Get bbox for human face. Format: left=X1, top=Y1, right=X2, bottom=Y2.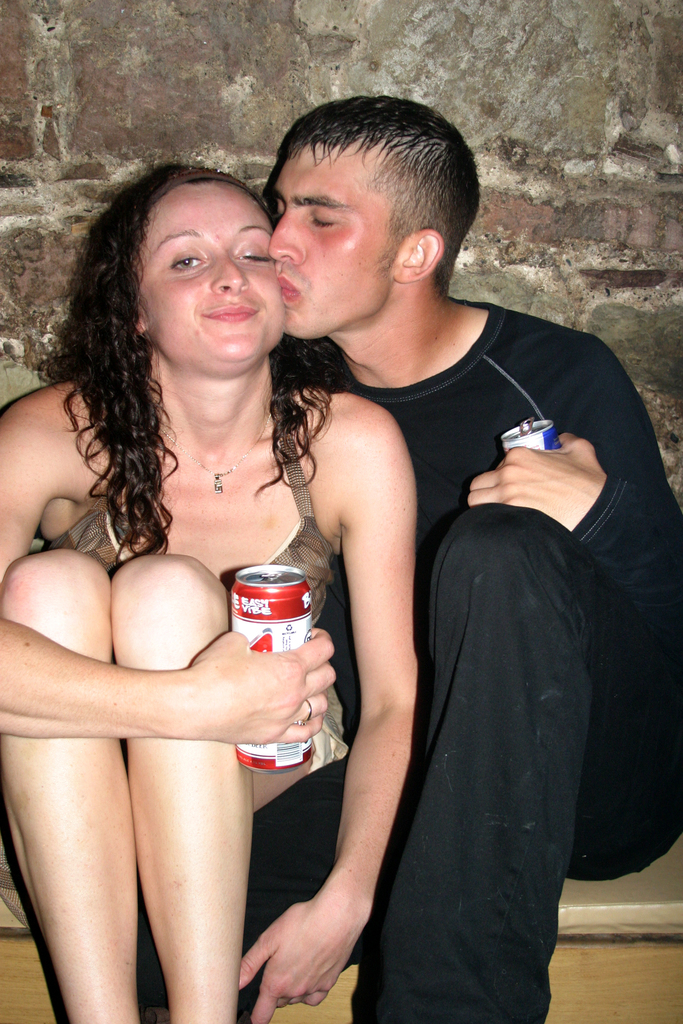
left=141, top=189, right=272, bottom=371.
